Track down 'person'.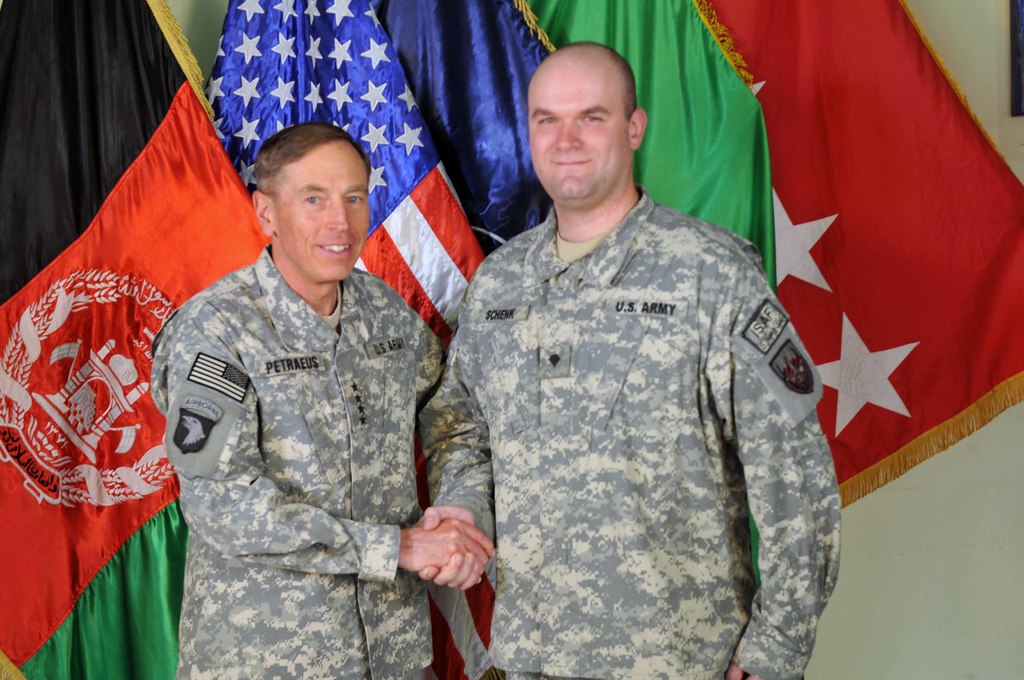
Tracked to bbox=[145, 125, 491, 679].
